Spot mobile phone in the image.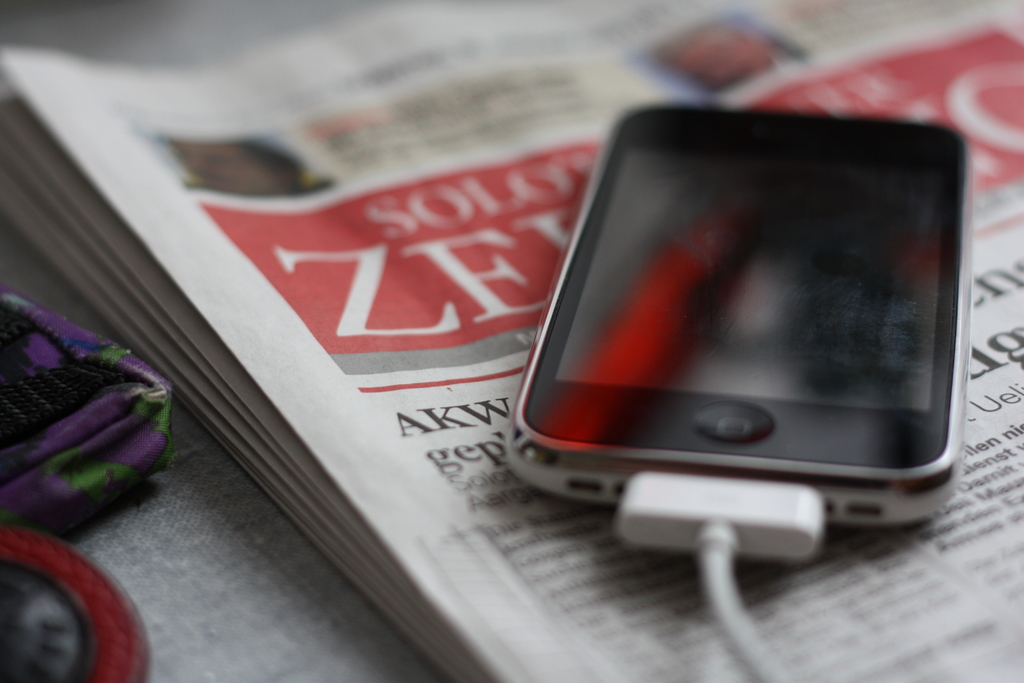
mobile phone found at 493 88 968 546.
